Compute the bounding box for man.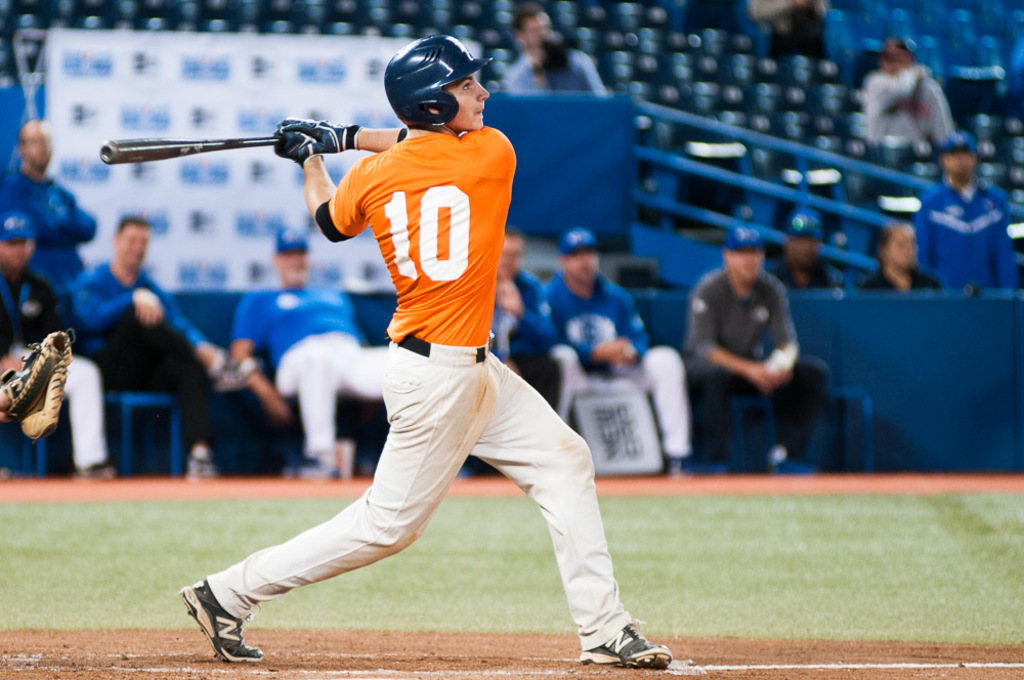
x1=243, y1=216, x2=372, y2=483.
